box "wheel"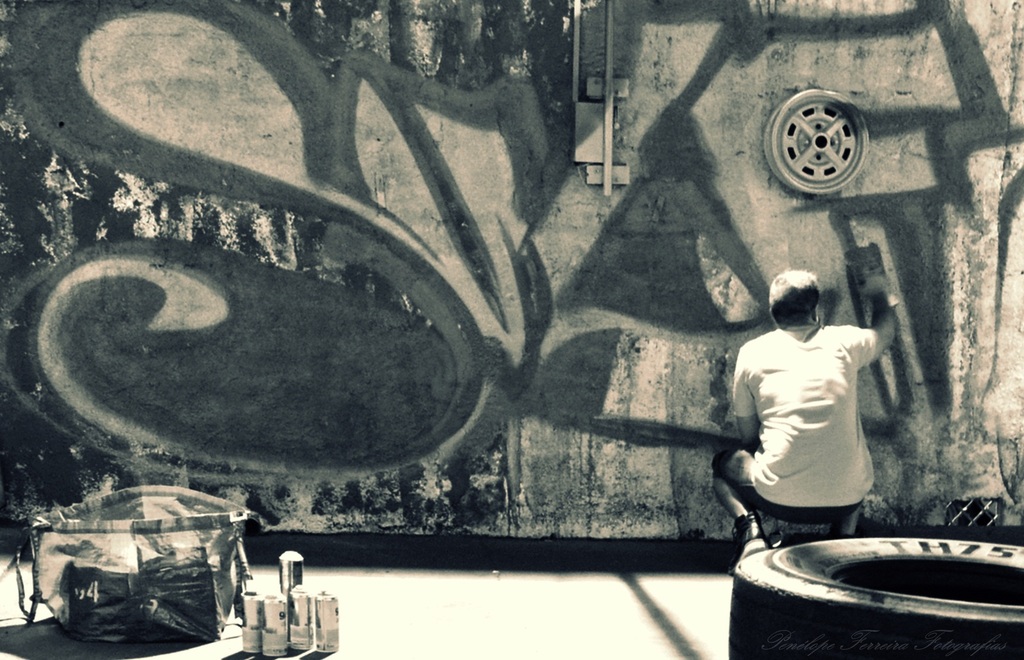
767 85 889 197
